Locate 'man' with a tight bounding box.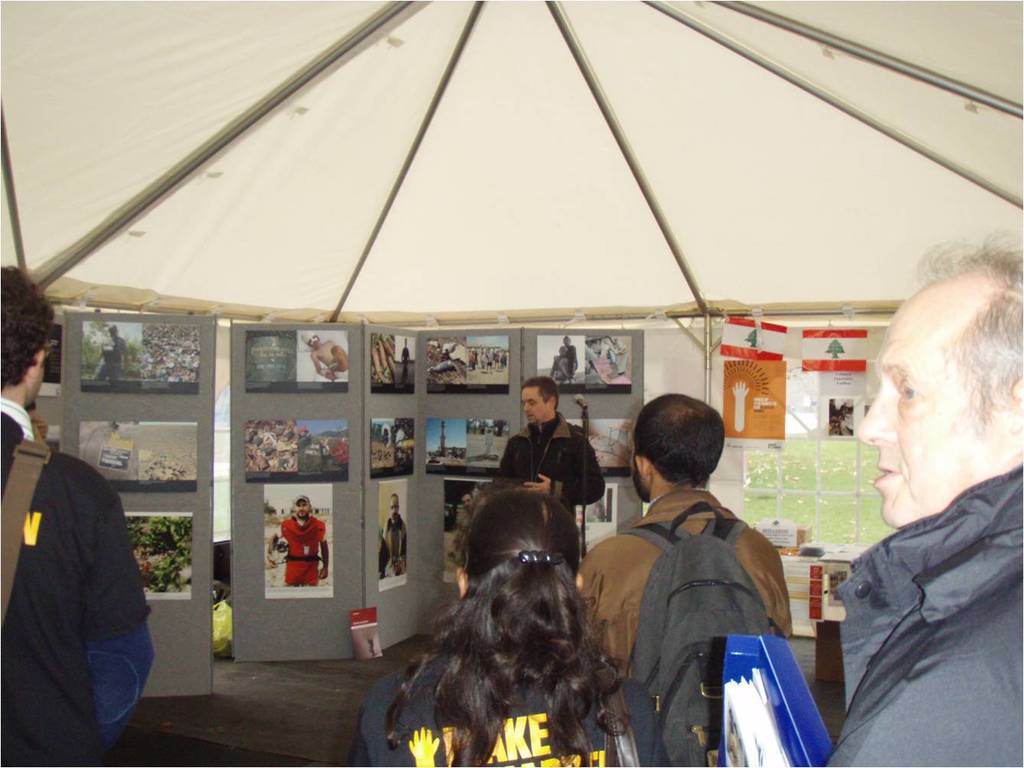
bbox(553, 335, 579, 384).
